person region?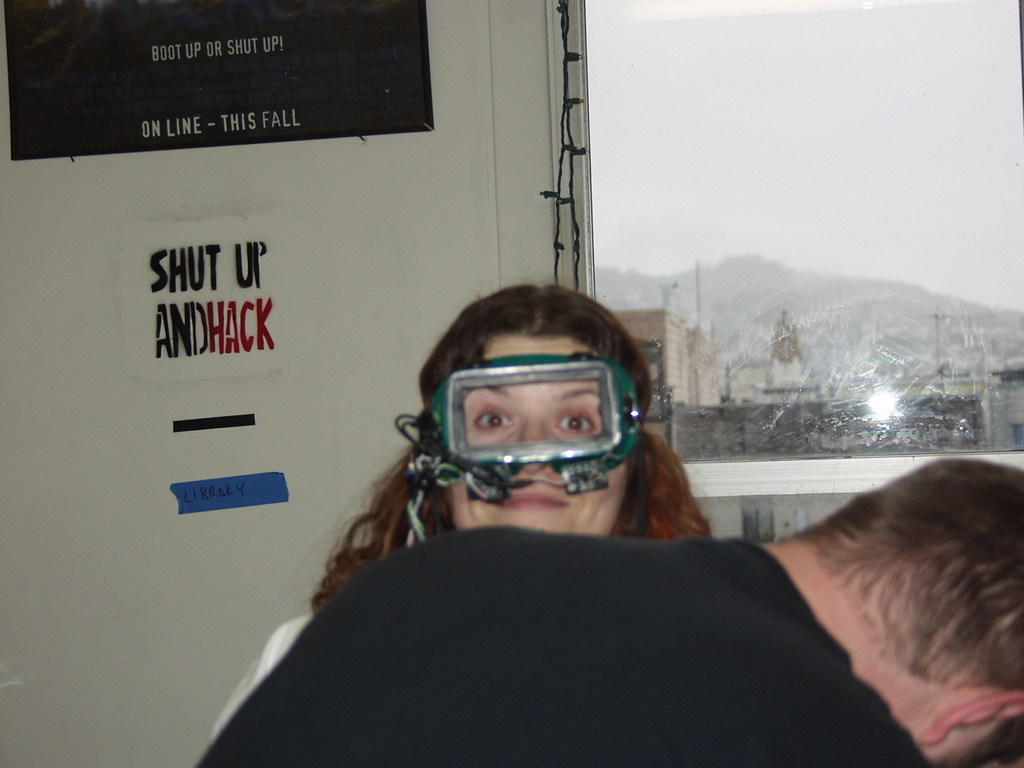
box(189, 454, 1023, 767)
